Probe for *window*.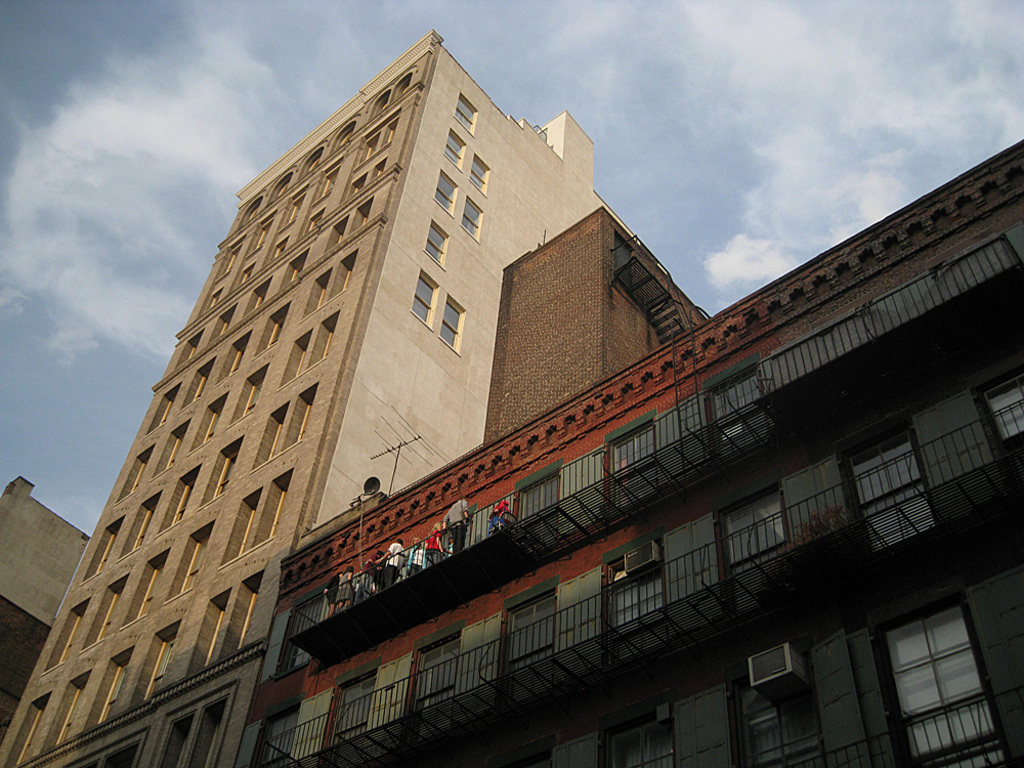
Probe result: x1=865, y1=586, x2=1014, y2=767.
